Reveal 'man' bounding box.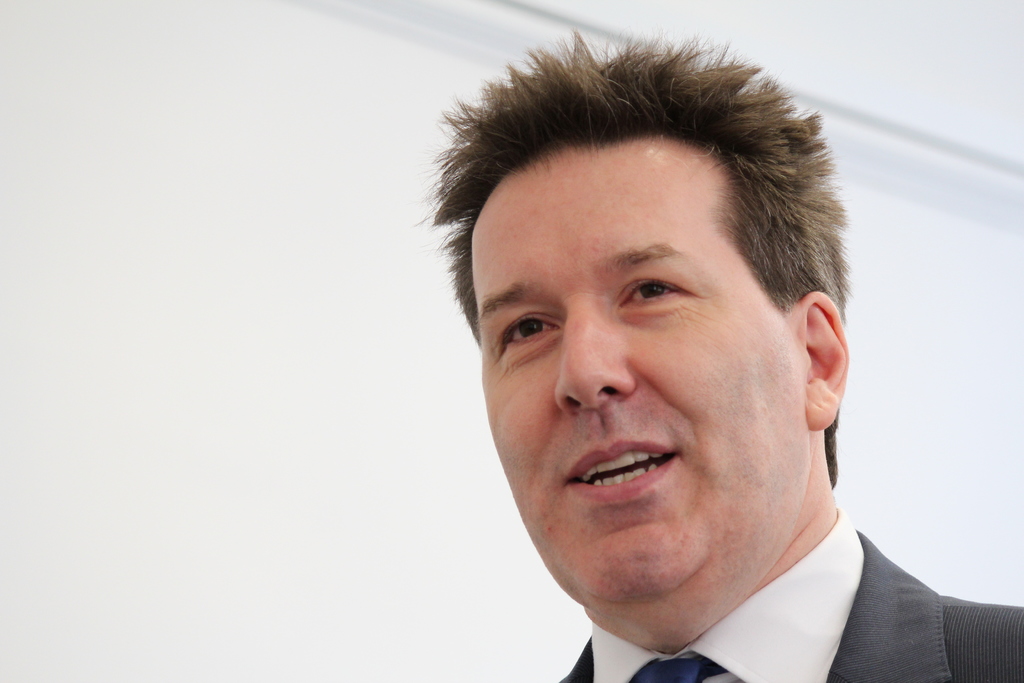
Revealed: <region>330, 67, 1005, 677</region>.
